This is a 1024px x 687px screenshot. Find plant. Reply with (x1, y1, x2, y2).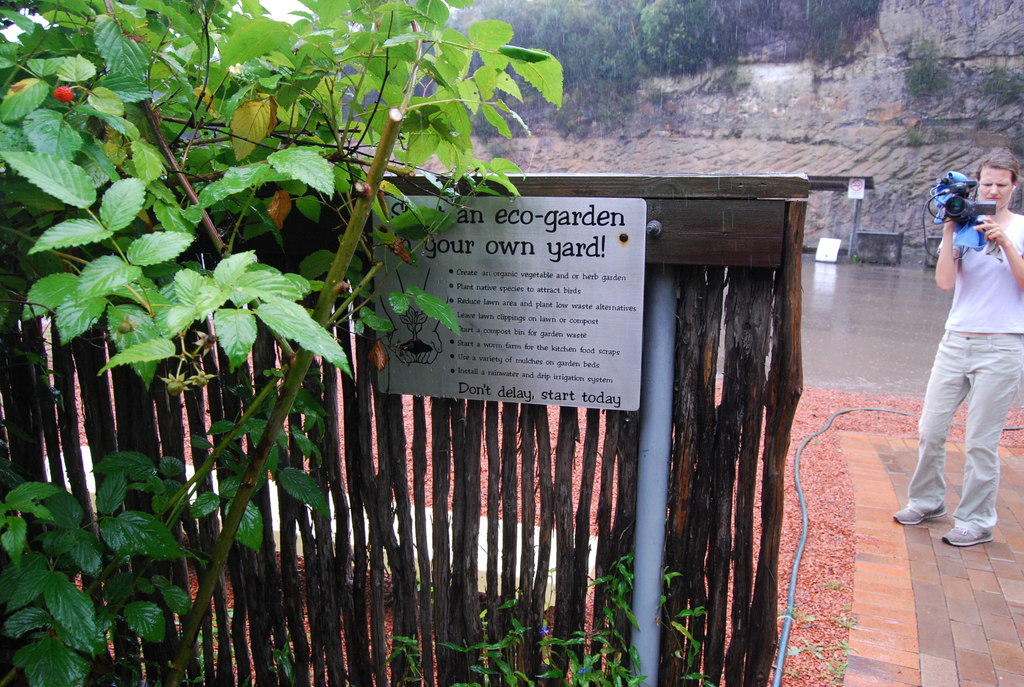
(785, 637, 824, 658).
